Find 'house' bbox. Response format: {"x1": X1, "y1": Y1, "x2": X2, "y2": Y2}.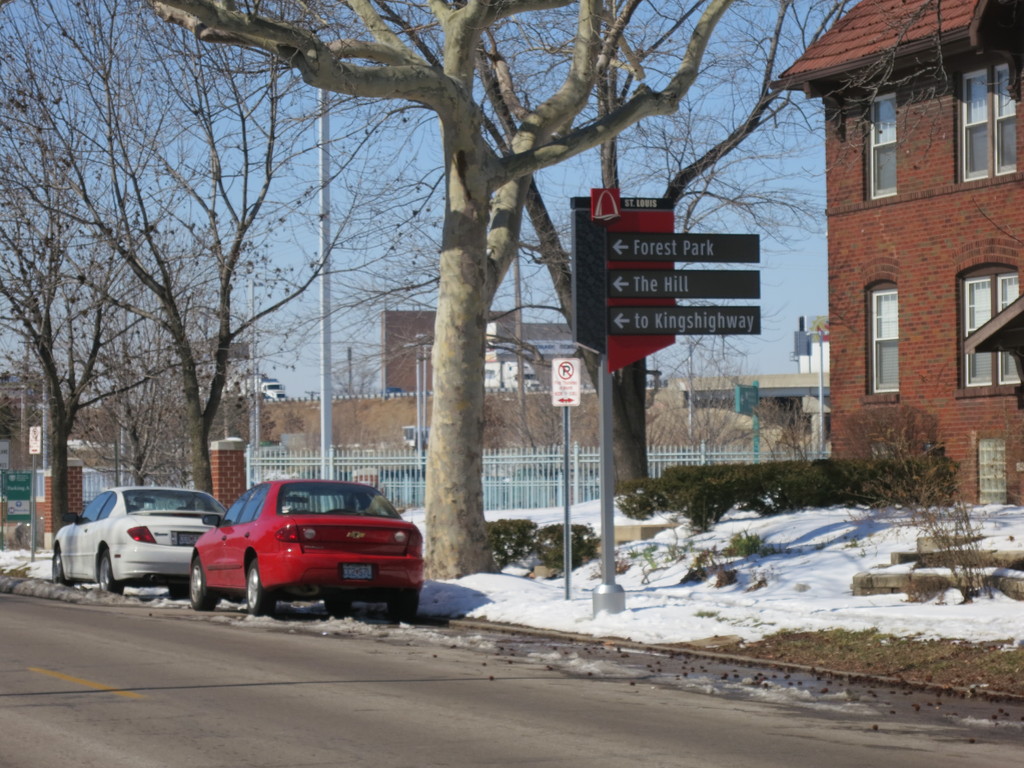
{"x1": 374, "y1": 310, "x2": 573, "y2": 392}.
